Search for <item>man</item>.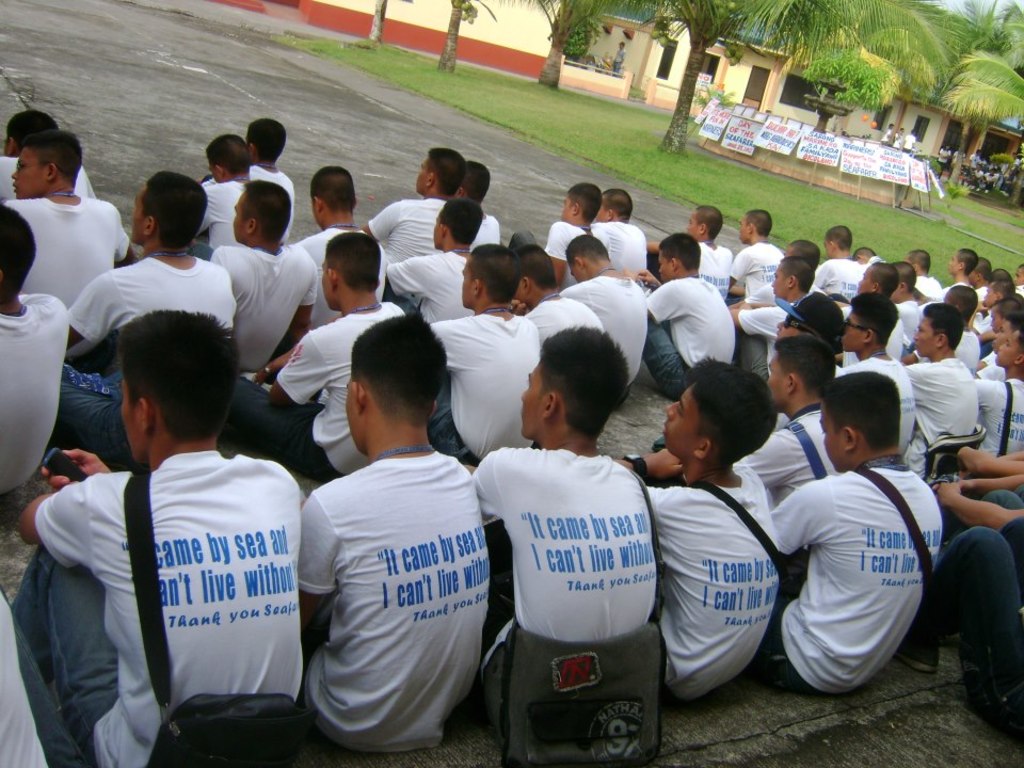
Found at region(0, 116, 95, 198).
